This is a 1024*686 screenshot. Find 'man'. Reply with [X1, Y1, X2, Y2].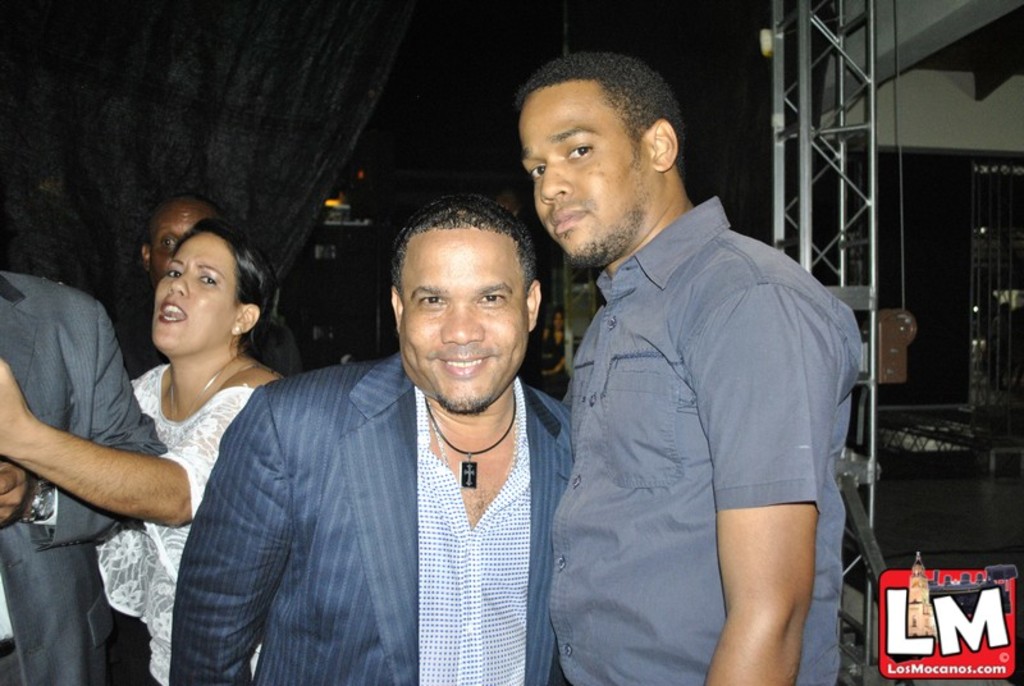
[526, 56, 865, 683].
